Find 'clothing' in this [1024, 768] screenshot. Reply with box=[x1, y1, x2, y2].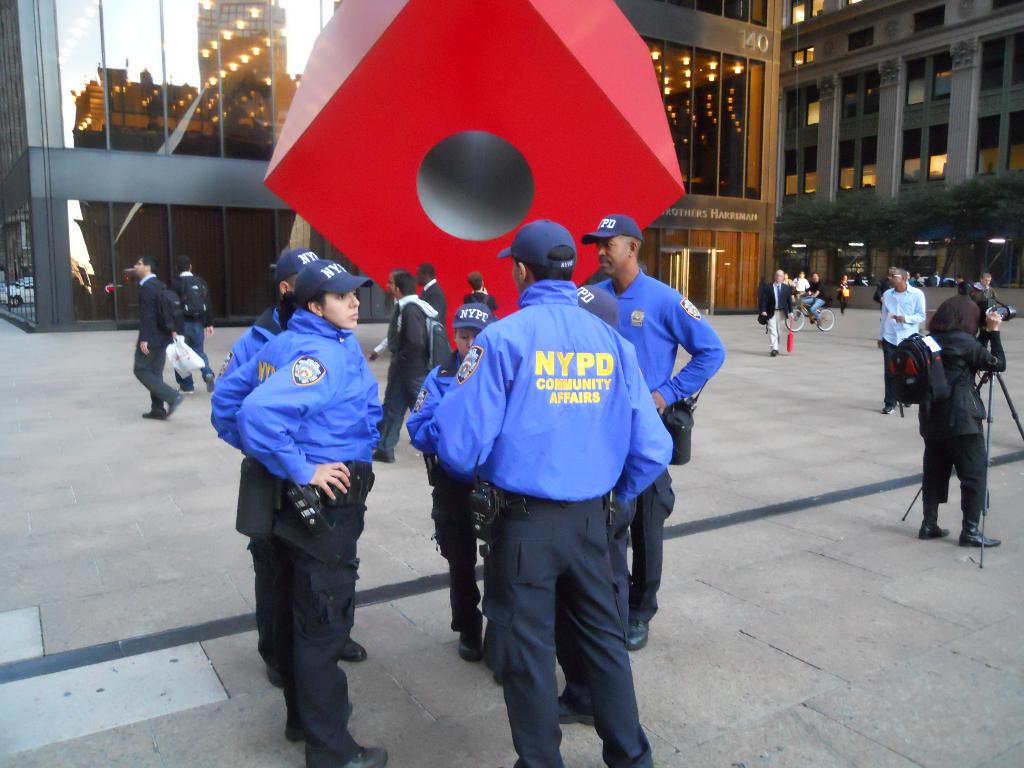
box=[582, 271, 728, 621].
